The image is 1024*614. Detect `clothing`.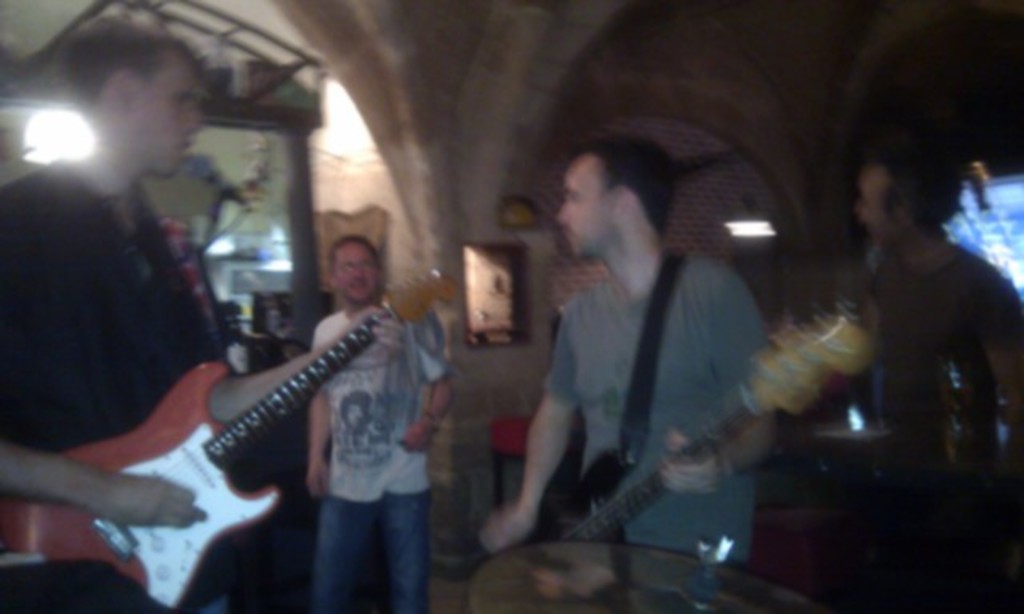
Detection: left=306, top=301, right=451, bottom=502.
